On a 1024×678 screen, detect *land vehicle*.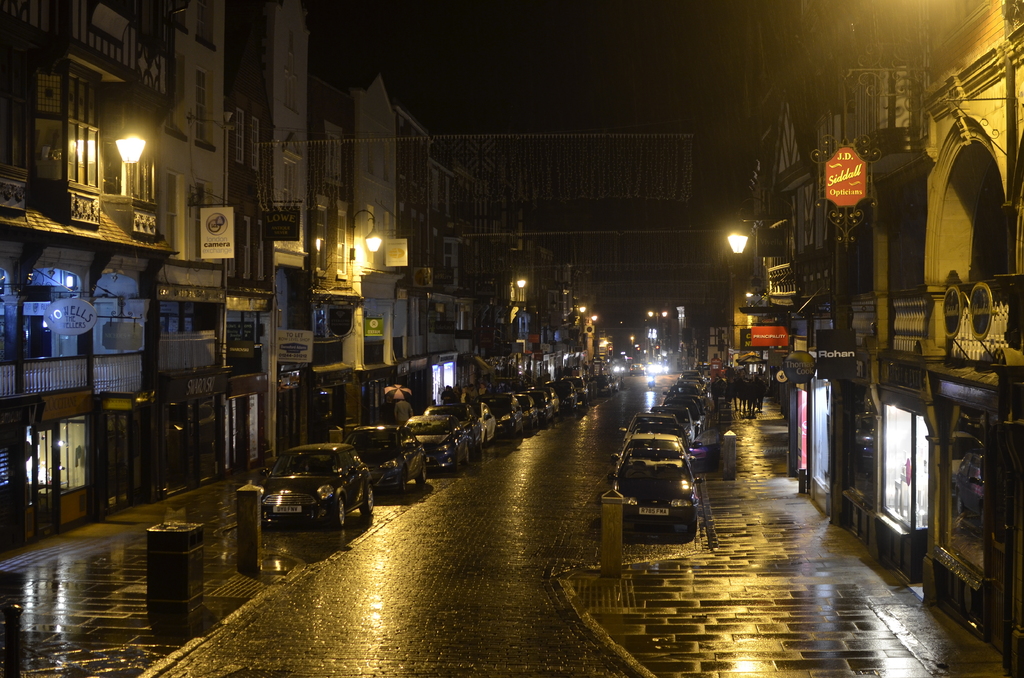
locate(604, 406, 709, 557).
